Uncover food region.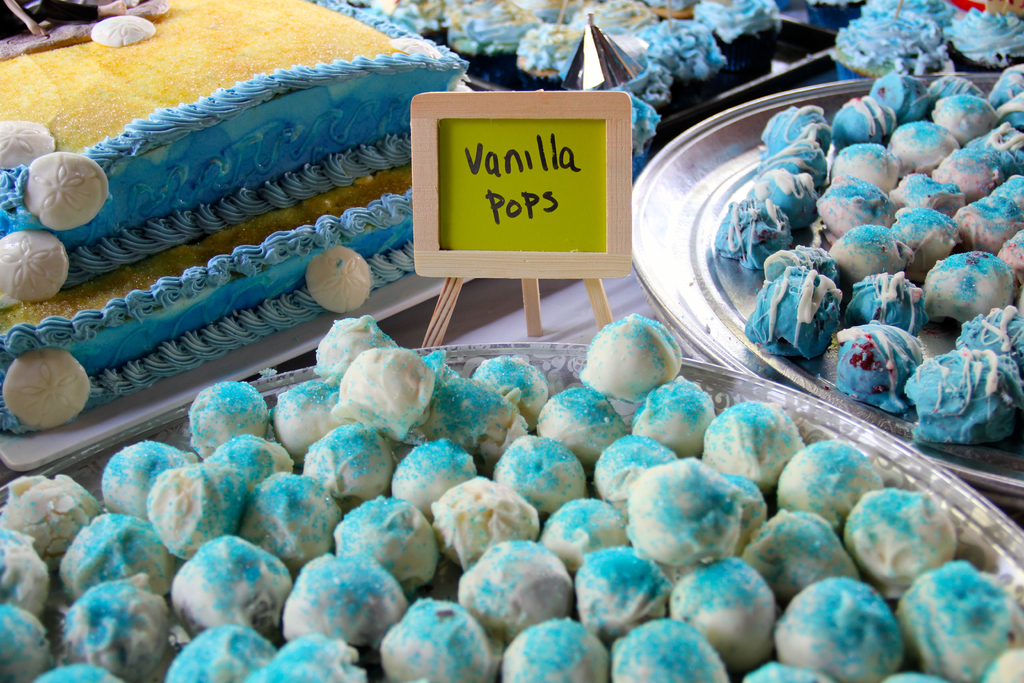
Uncovered: detection(586, 88, 661, 178).
